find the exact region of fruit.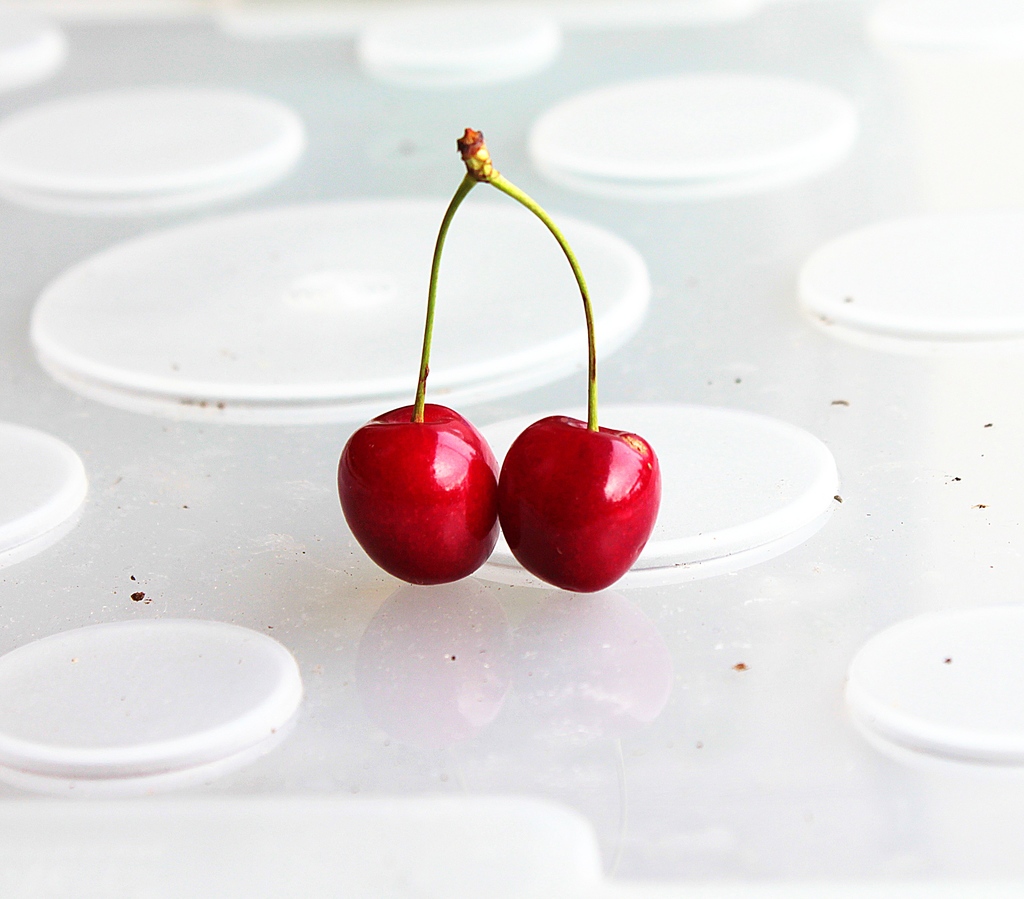
Exact region: locate(484, 414, 645, 593).
